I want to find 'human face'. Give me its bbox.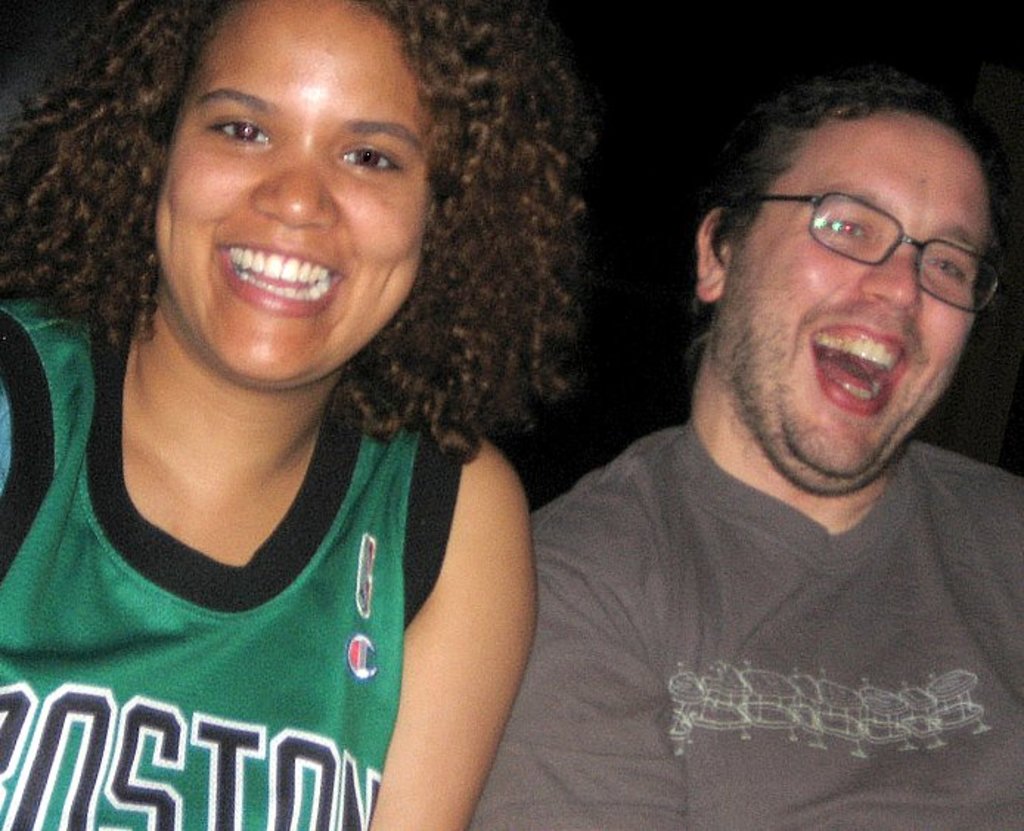
158/0/428/393.
